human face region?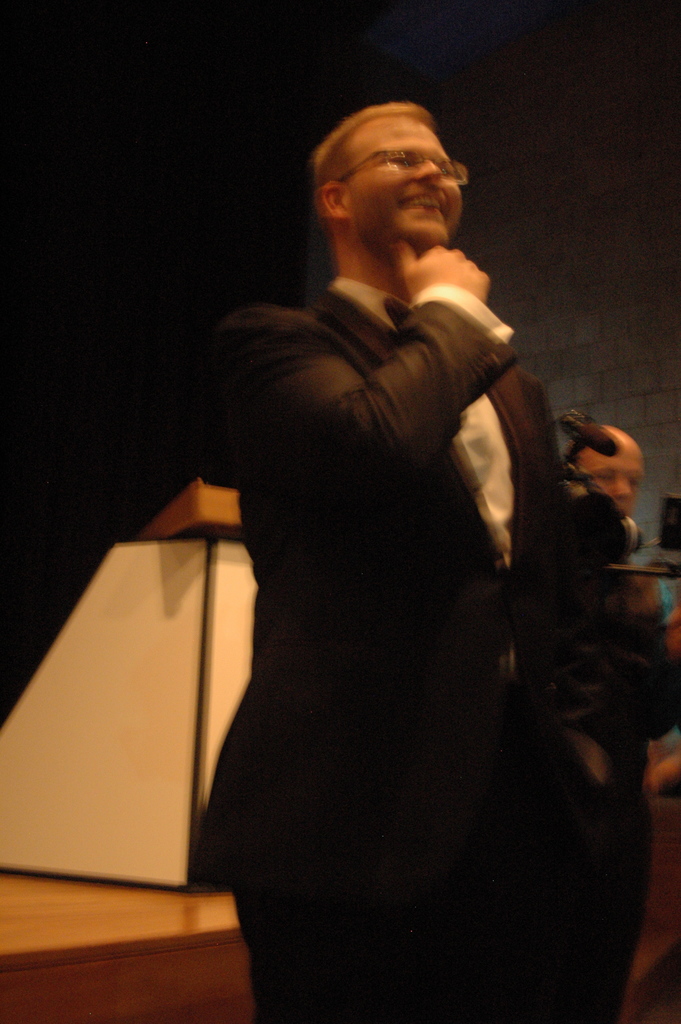
bbox(577, 444, 643, 522)
